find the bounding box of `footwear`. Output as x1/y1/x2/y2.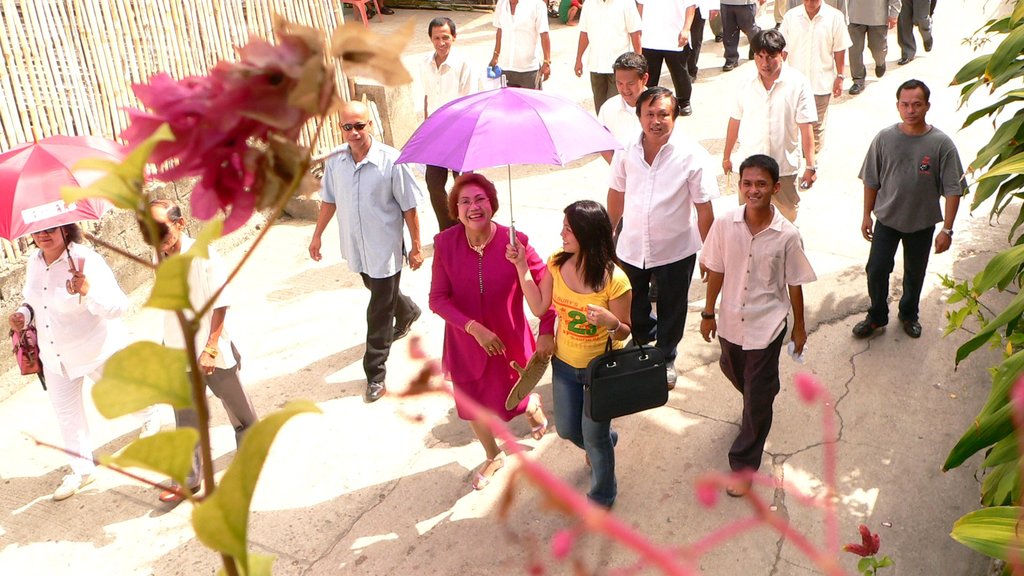
850/81/865/93.
